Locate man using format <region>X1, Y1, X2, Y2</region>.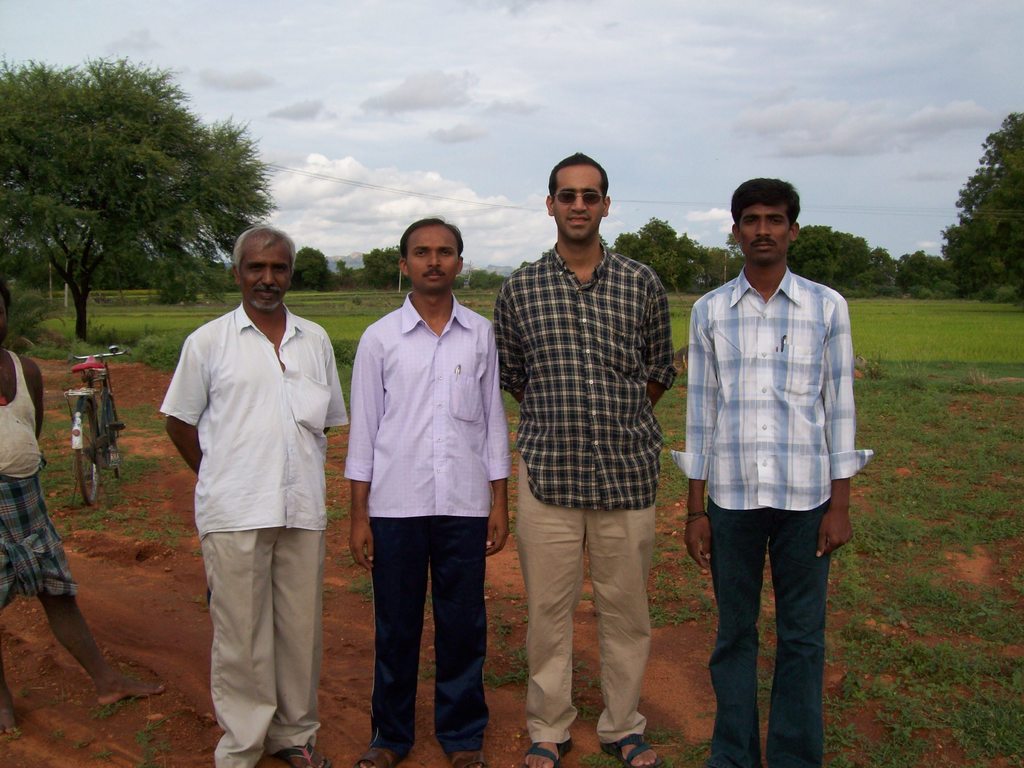
<region>495, 148, 682, 767</region>.
